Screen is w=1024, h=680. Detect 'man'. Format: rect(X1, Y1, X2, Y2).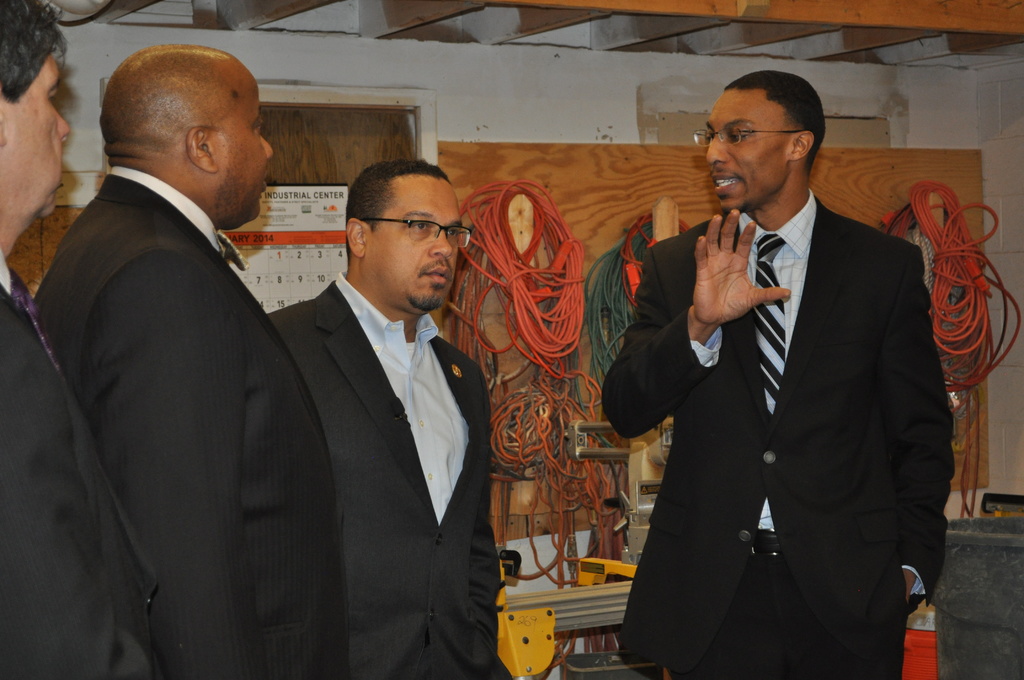
rect(0, 0, 166, 679).
